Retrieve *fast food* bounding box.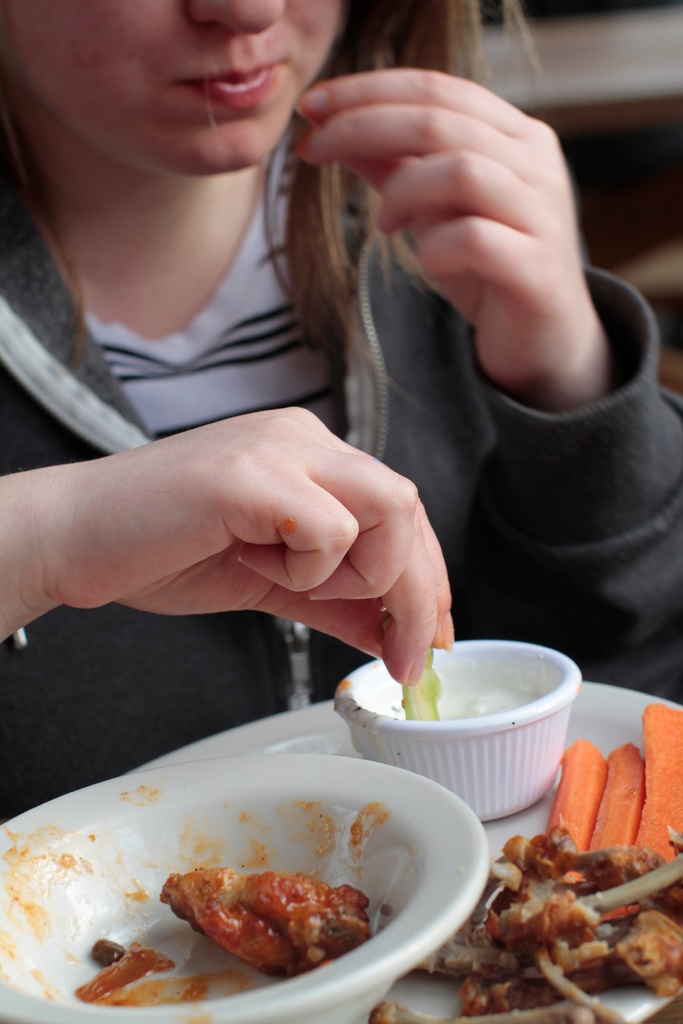
Bounding box: 160/867/370/979.
